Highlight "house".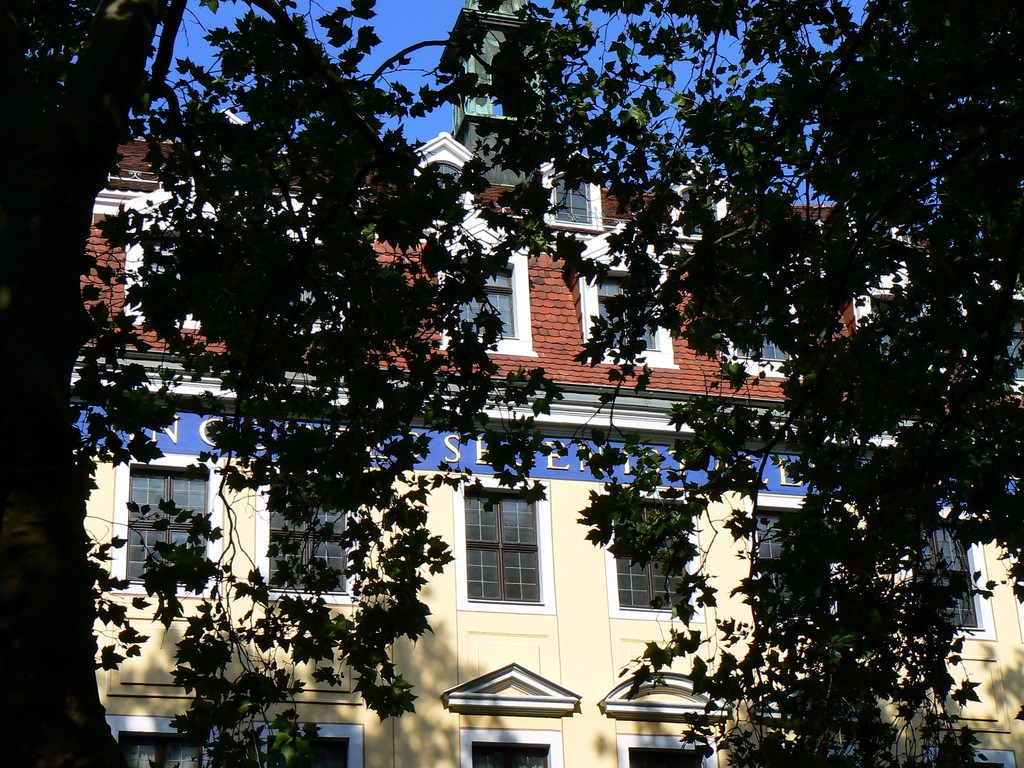
Highlighted region: {"x1": 64, "y1": 0, "x2": 1023, "y2": 767}.
